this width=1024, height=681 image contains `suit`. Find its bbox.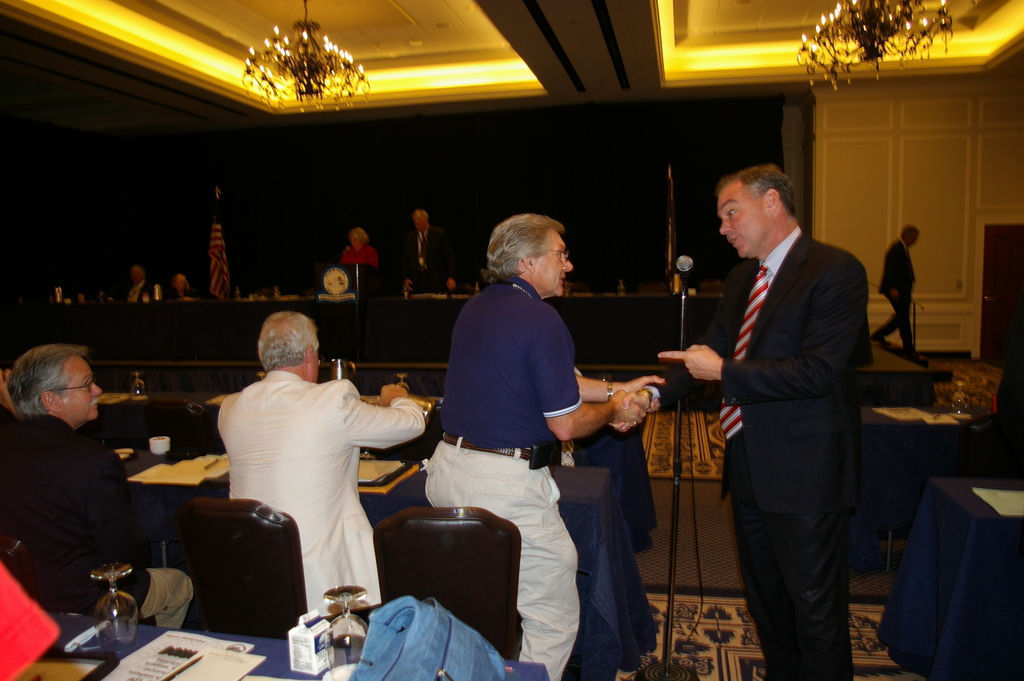
box=[680, 156, 886, 679].
